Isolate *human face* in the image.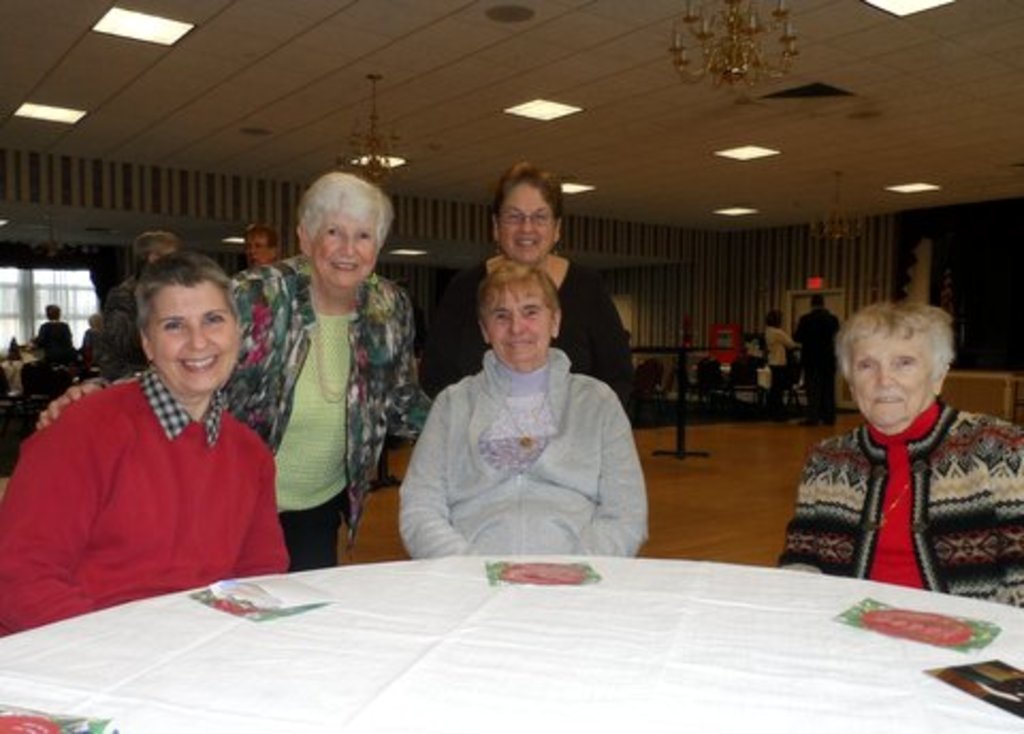
Isolated region: select_region(493, 181, 557, 265).
